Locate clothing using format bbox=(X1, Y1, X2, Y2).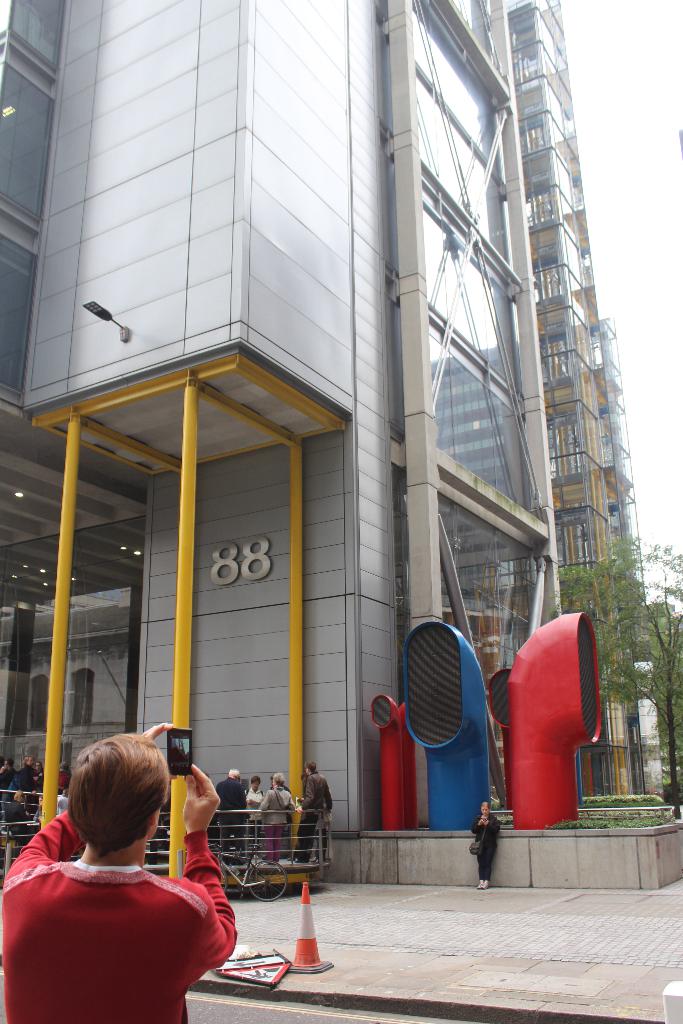
bbox=(204, 774, 244, 853).
